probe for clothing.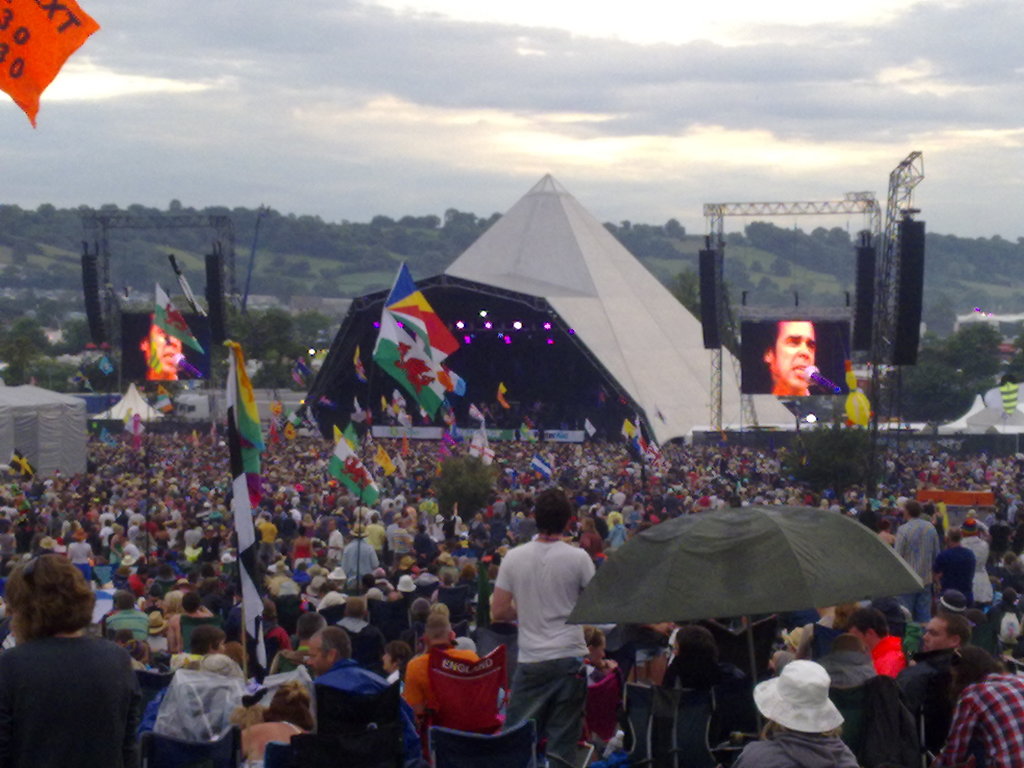
Probe result: x1=397 y1=634 x2=480 y2=736.
